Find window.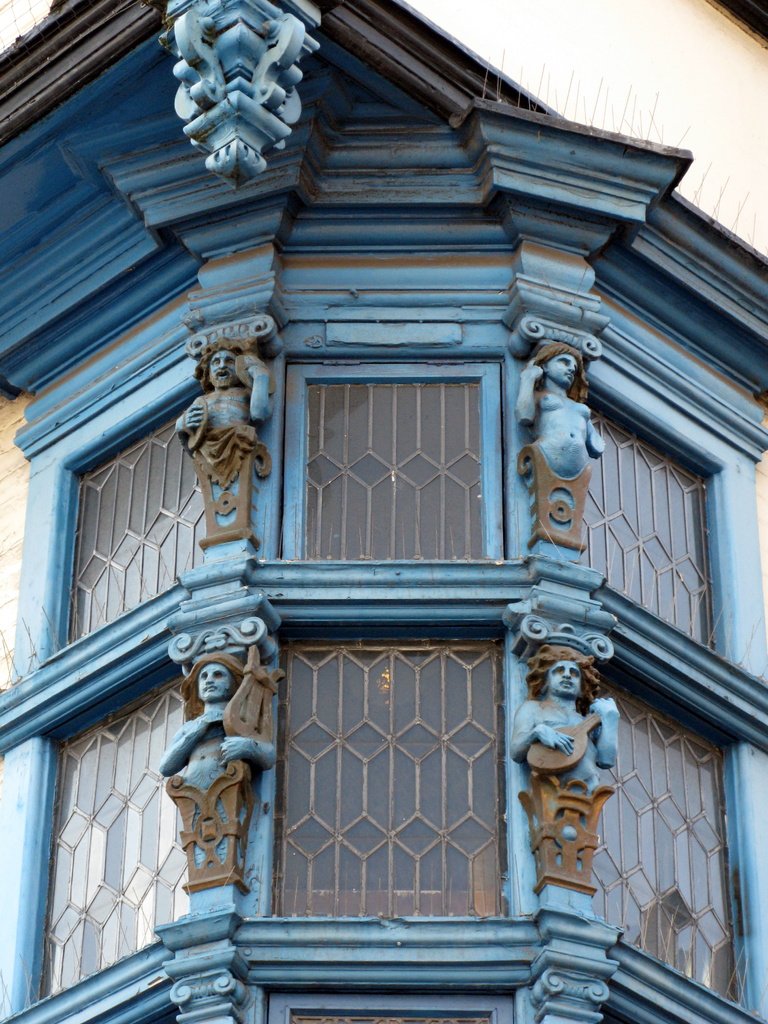
272 619 520 925.
